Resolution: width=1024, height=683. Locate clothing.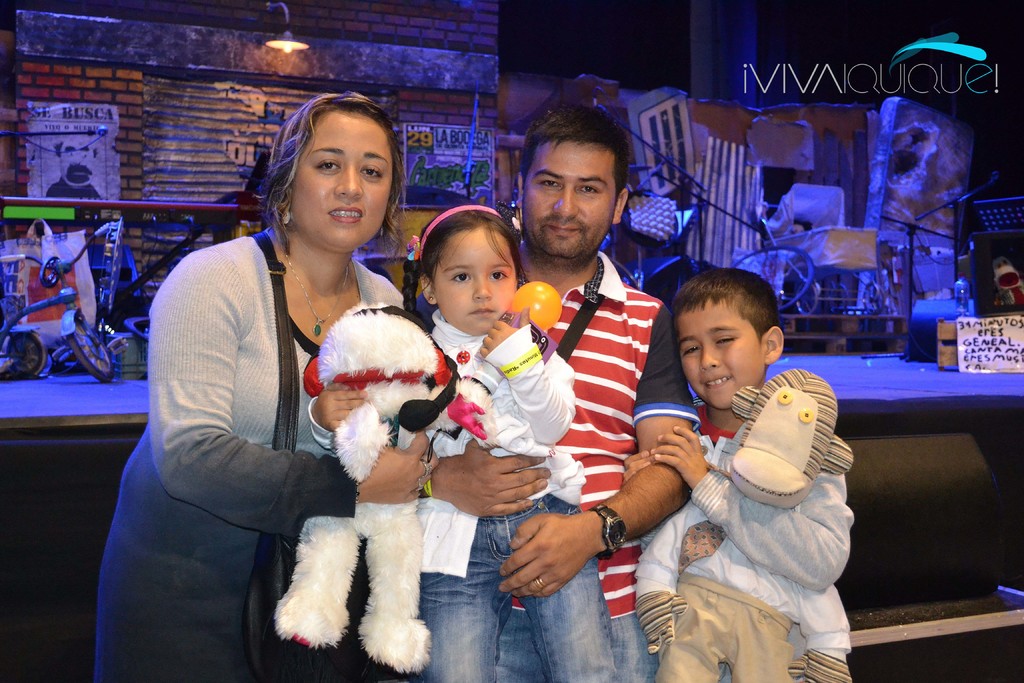
rect(93, 226, 408, 682).
